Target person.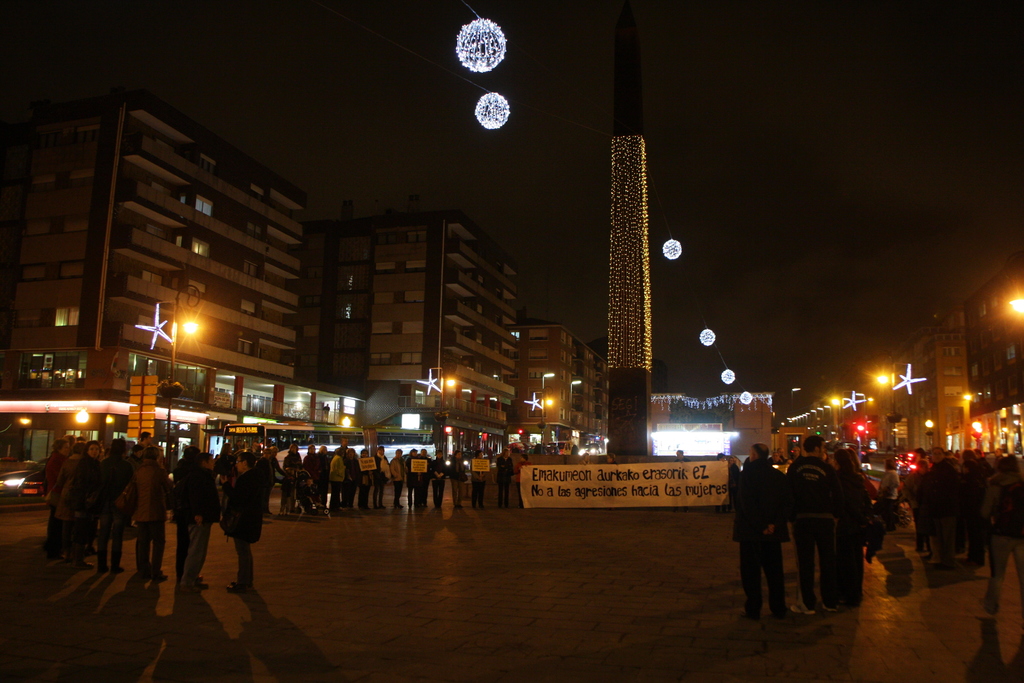
Target region: [x1=369, y1=452, x2=387, y2=508].
